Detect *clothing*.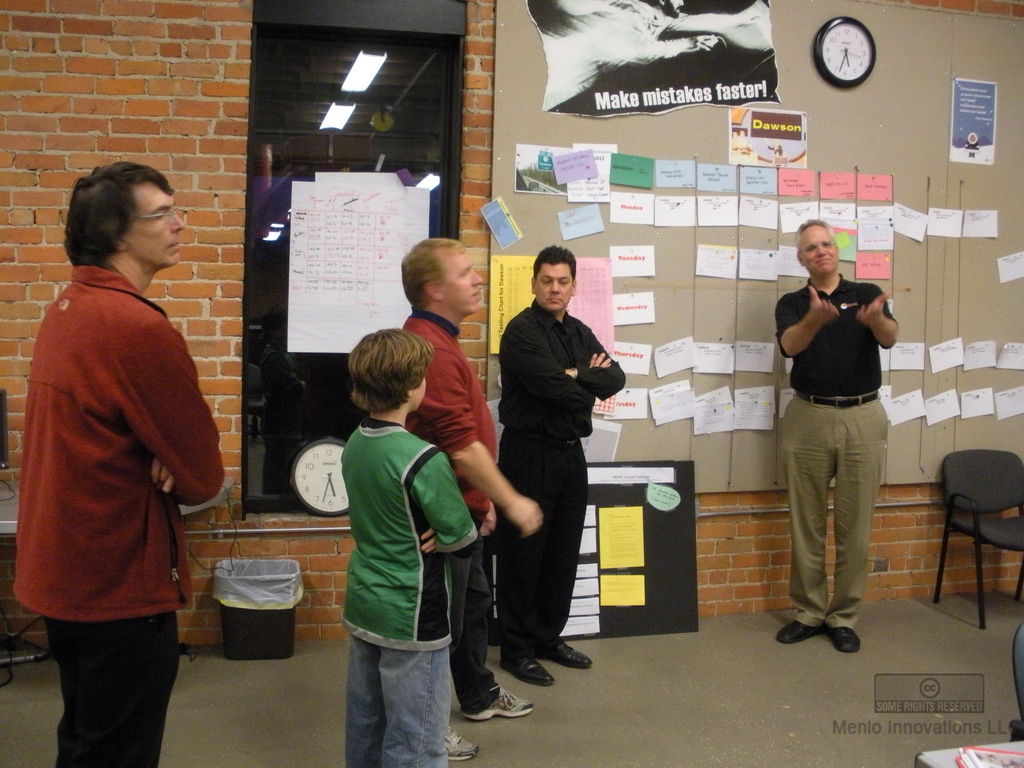
Detected at (779, 273, 900, 627).
